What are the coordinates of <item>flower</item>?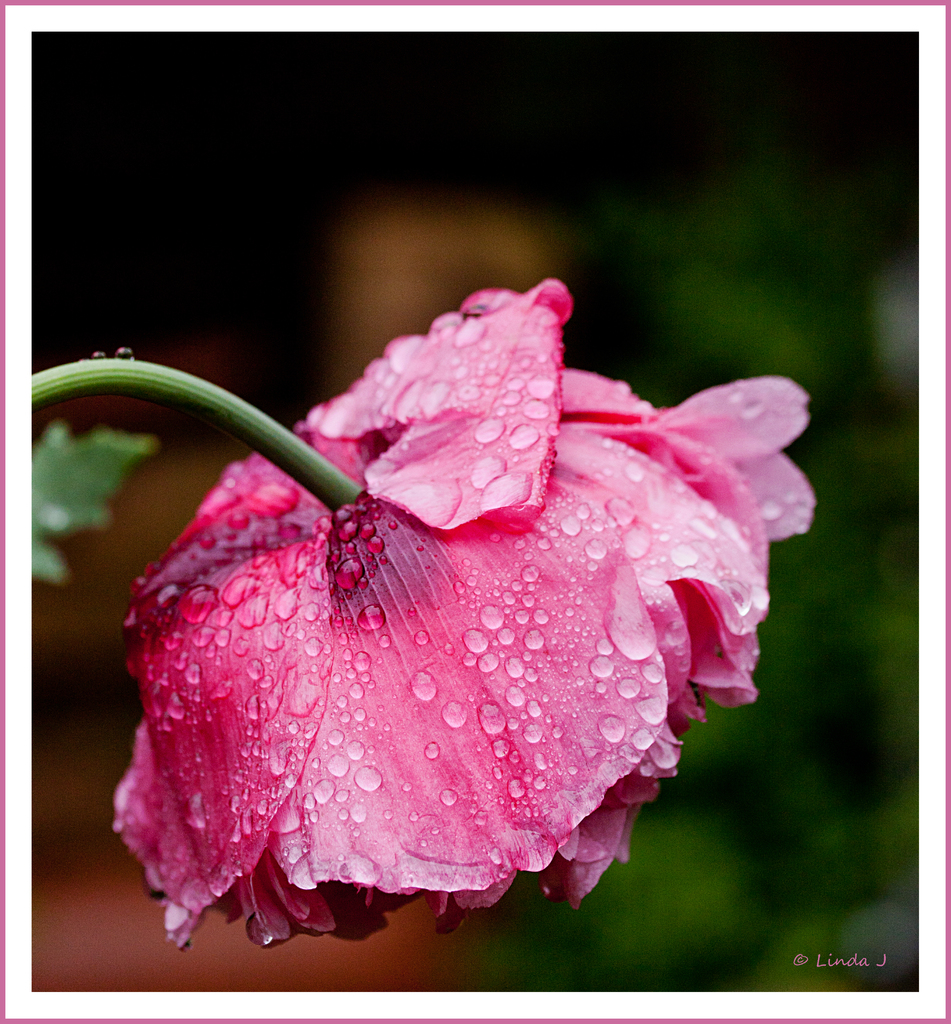
(83,318,822,923).
